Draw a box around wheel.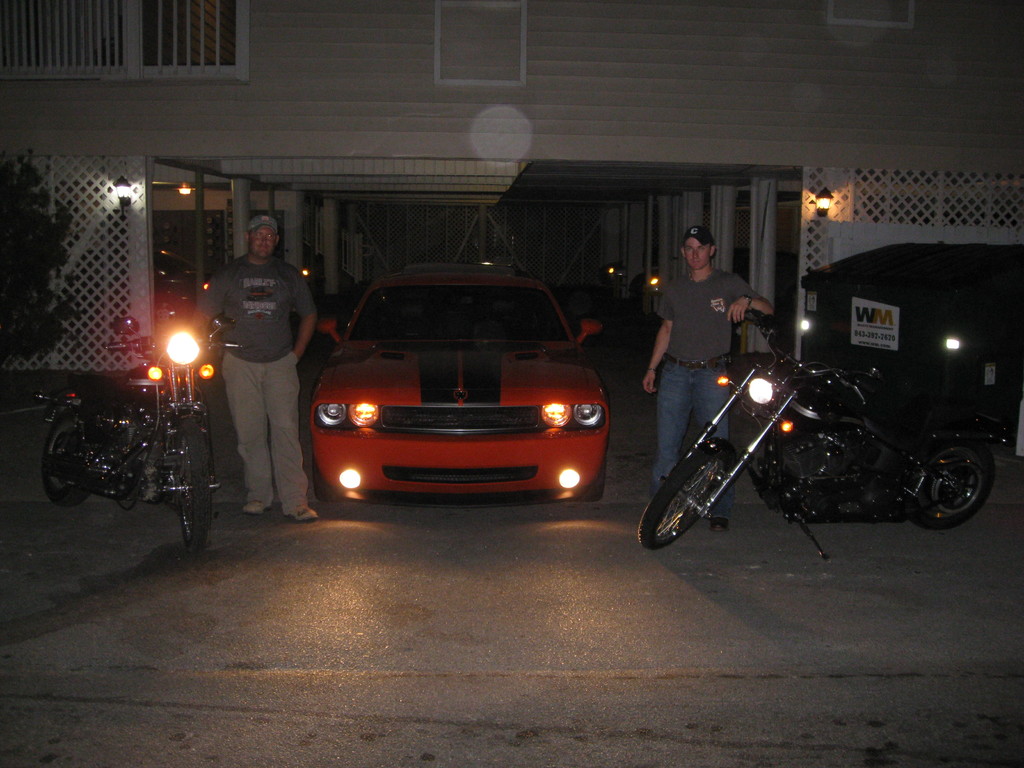
BBox(582, 458, 604, 496).
